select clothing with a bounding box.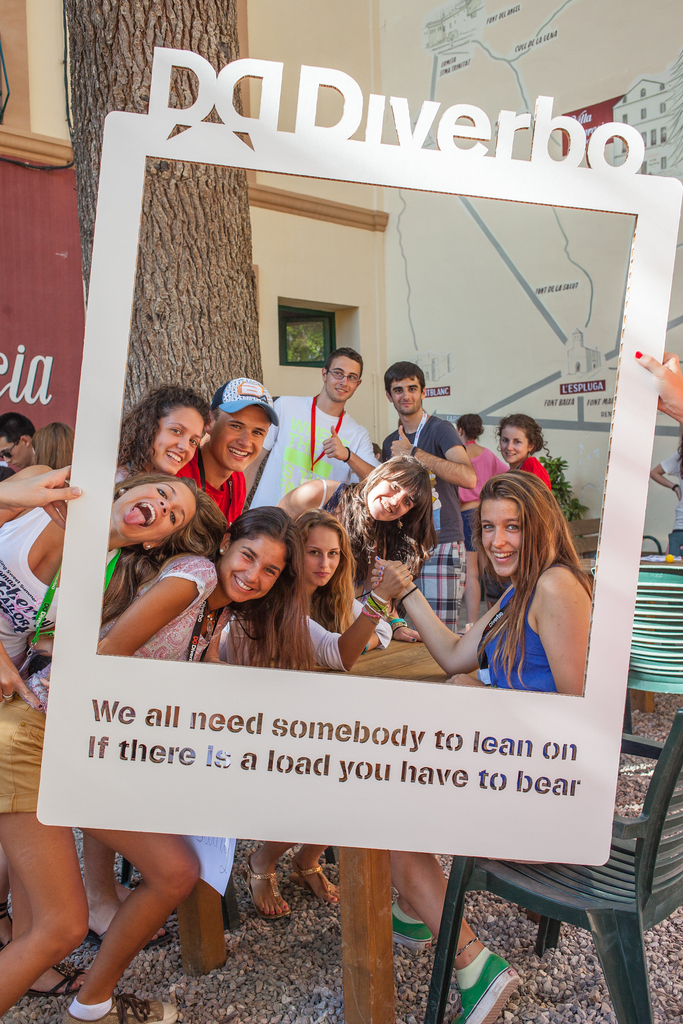
bbox=[473, 577, 554, 687].
